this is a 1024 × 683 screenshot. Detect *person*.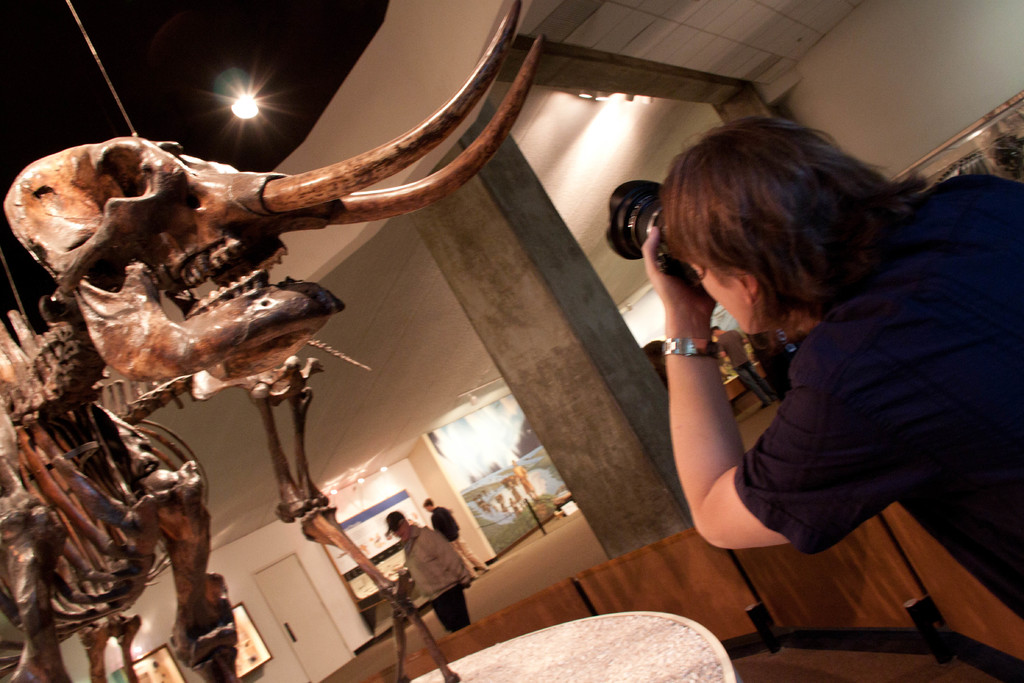
[383, 509, 472, 635].
